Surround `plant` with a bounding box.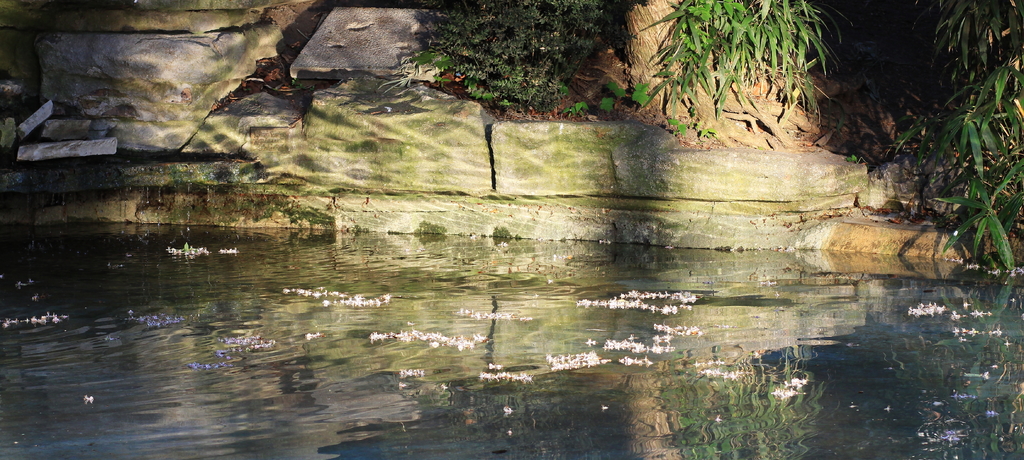
box=[381, 0, 615, 114].
